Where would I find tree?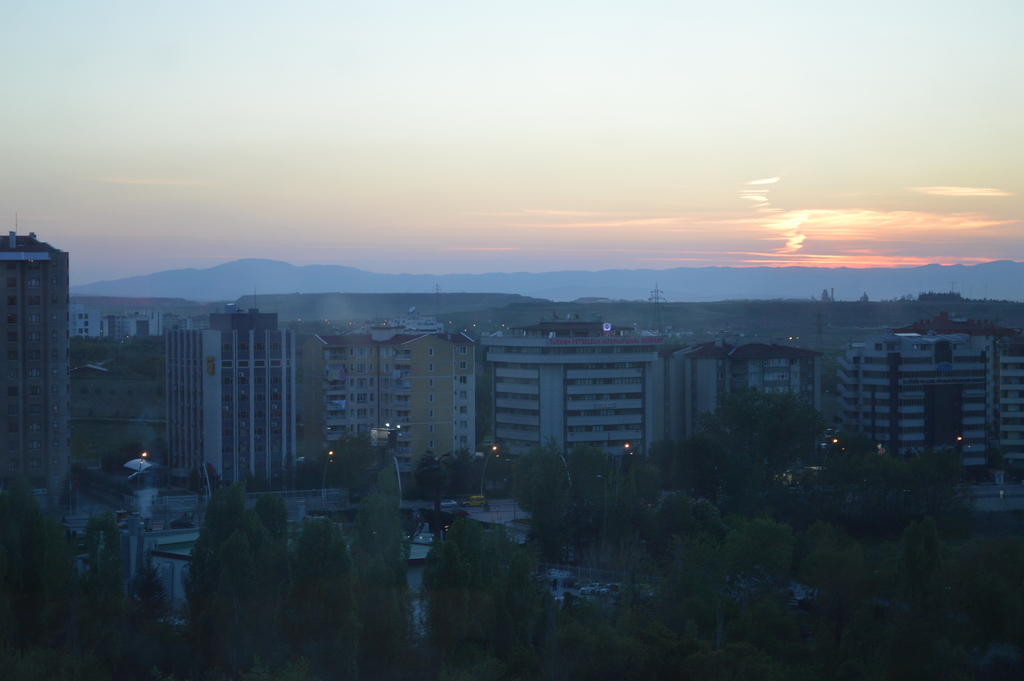
At box(700, 379, 826, 485).
